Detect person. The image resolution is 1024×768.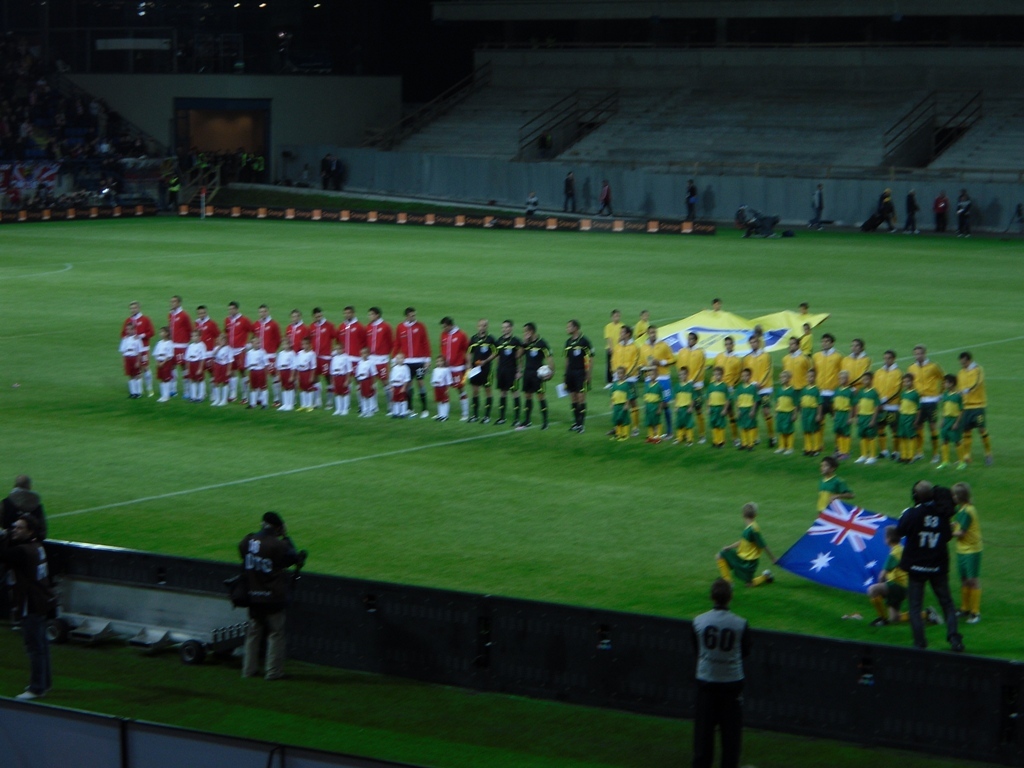
bbox(365, 305, 393, 355).
